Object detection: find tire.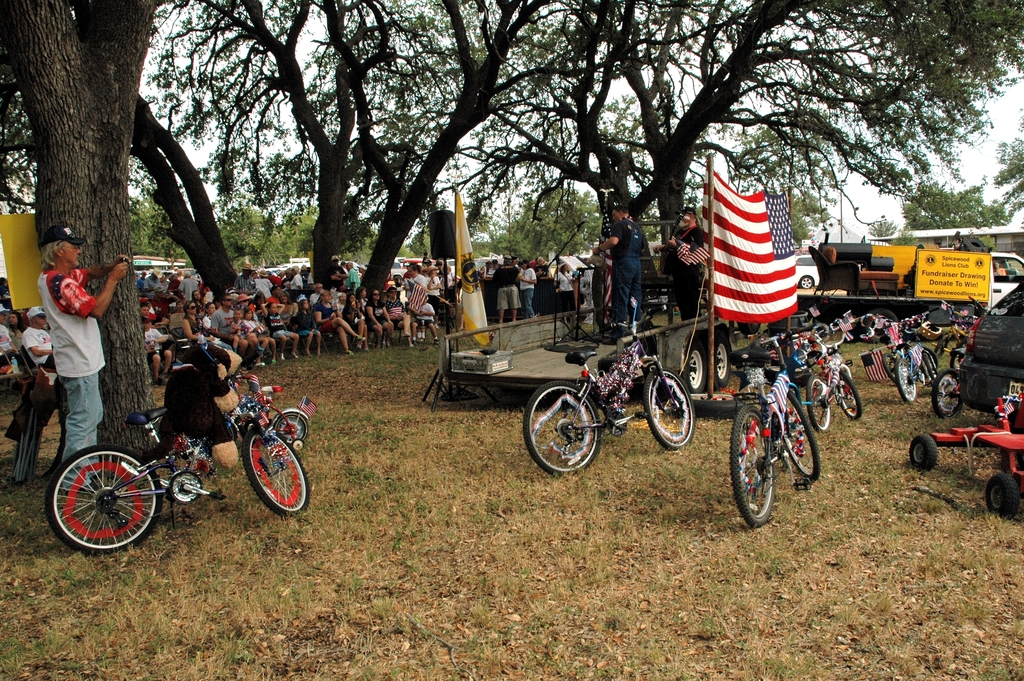
(x1=775, y1=387, x2=821, y2=480).
